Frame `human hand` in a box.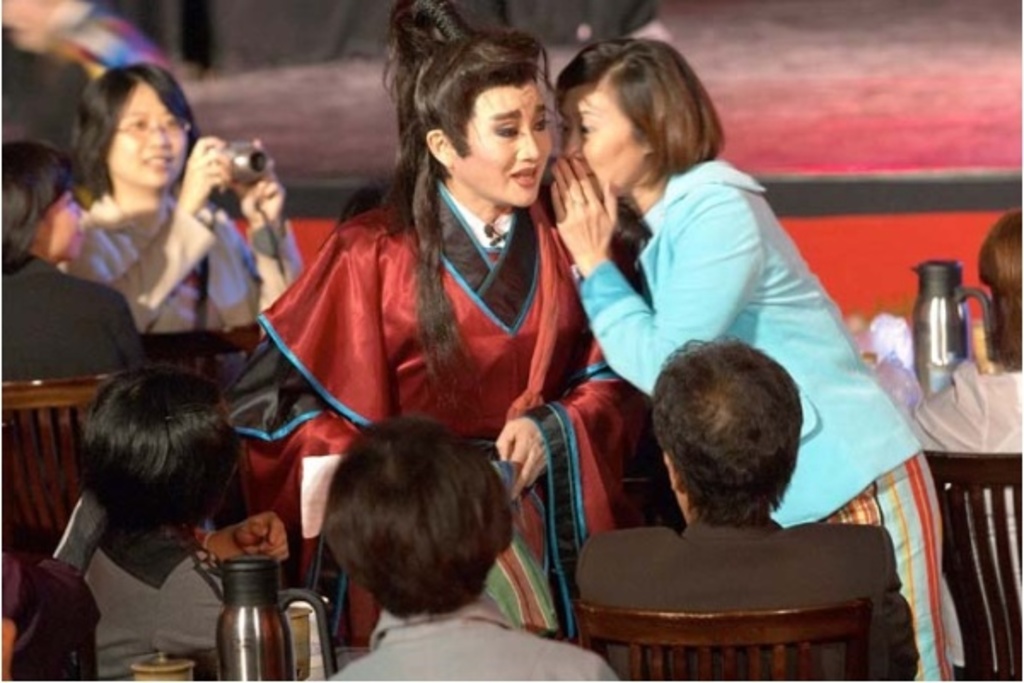
crop(485, 410, 561, 493).
